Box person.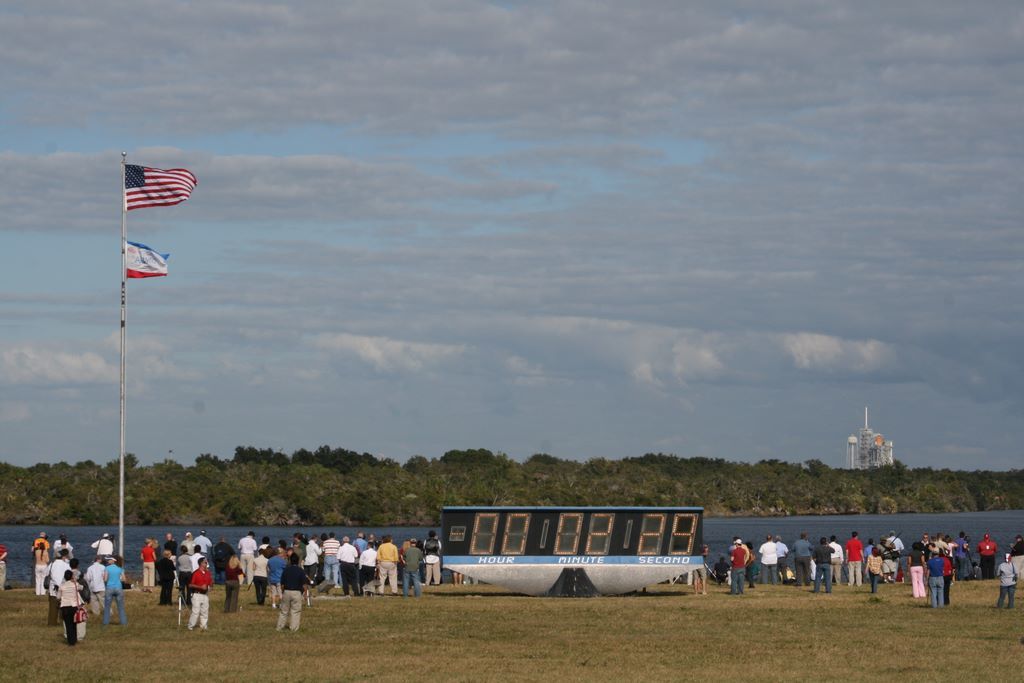
[x1=37, y1=532, x2=47, y2=546].
